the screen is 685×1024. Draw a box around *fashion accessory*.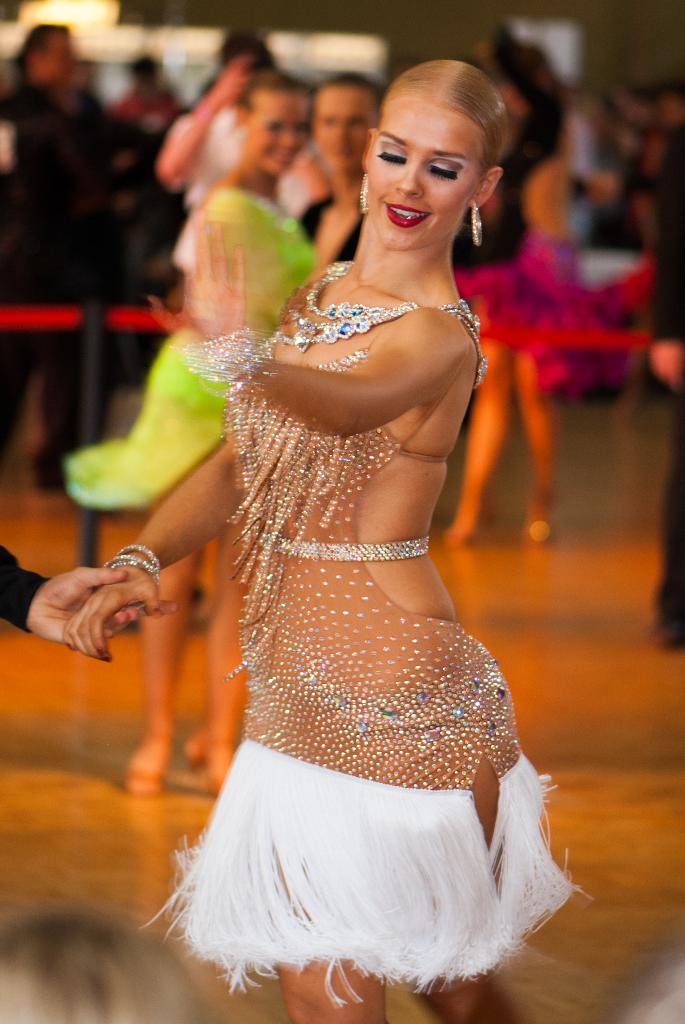
box=[270, 259, 469, 356].
